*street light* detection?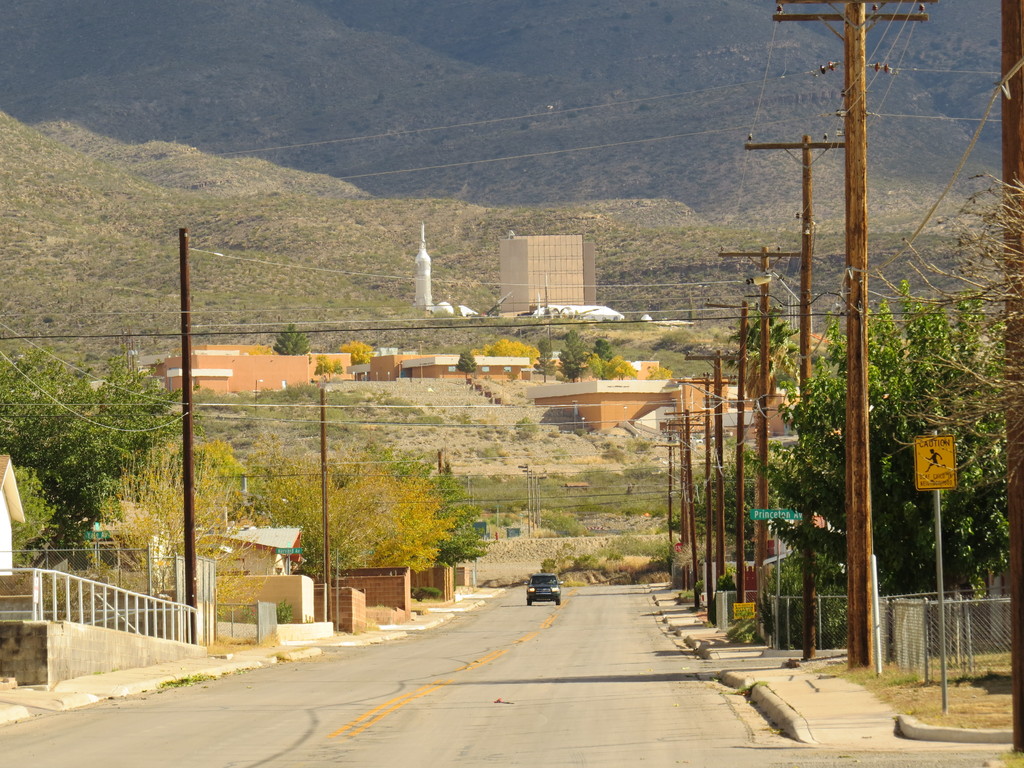
BBox(748, 268, 801, 303)
